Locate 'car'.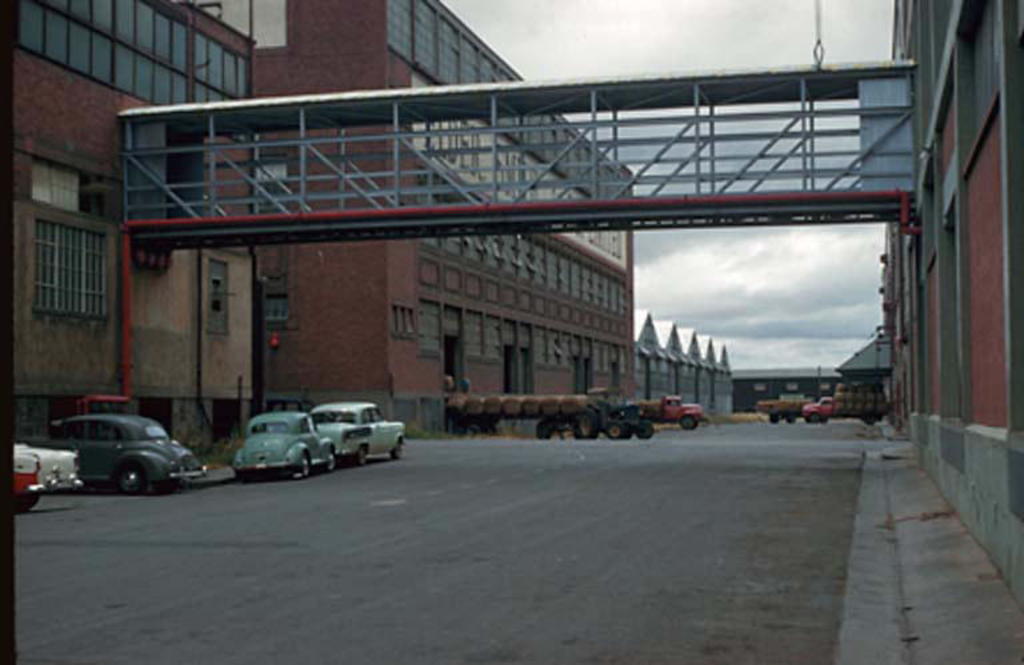
Bounding box: <box>13,442,81,513</box>.
